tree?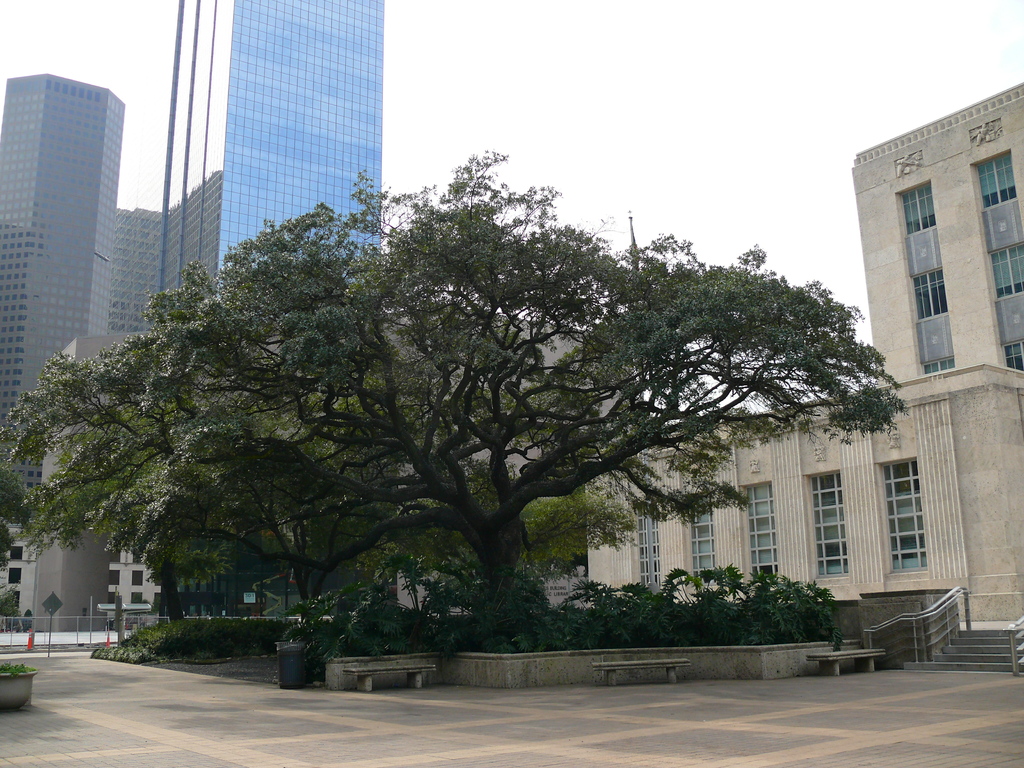
<bbox>144, 516, 234, 612</bbox>
